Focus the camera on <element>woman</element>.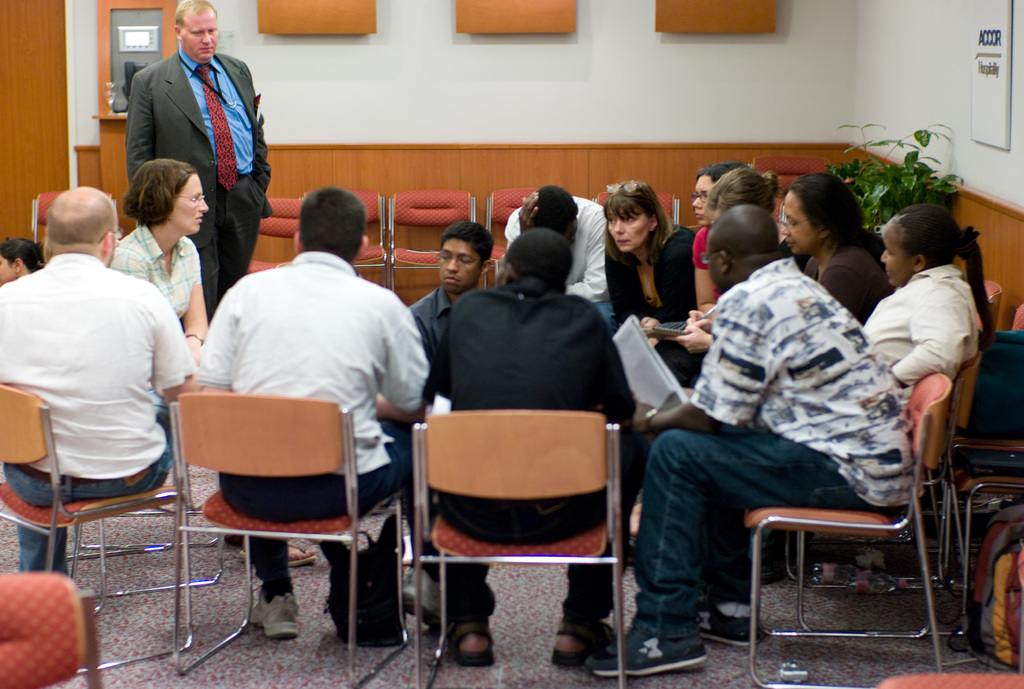
Focus region: <bbox>110, 159, 210, 362</bbox>.
